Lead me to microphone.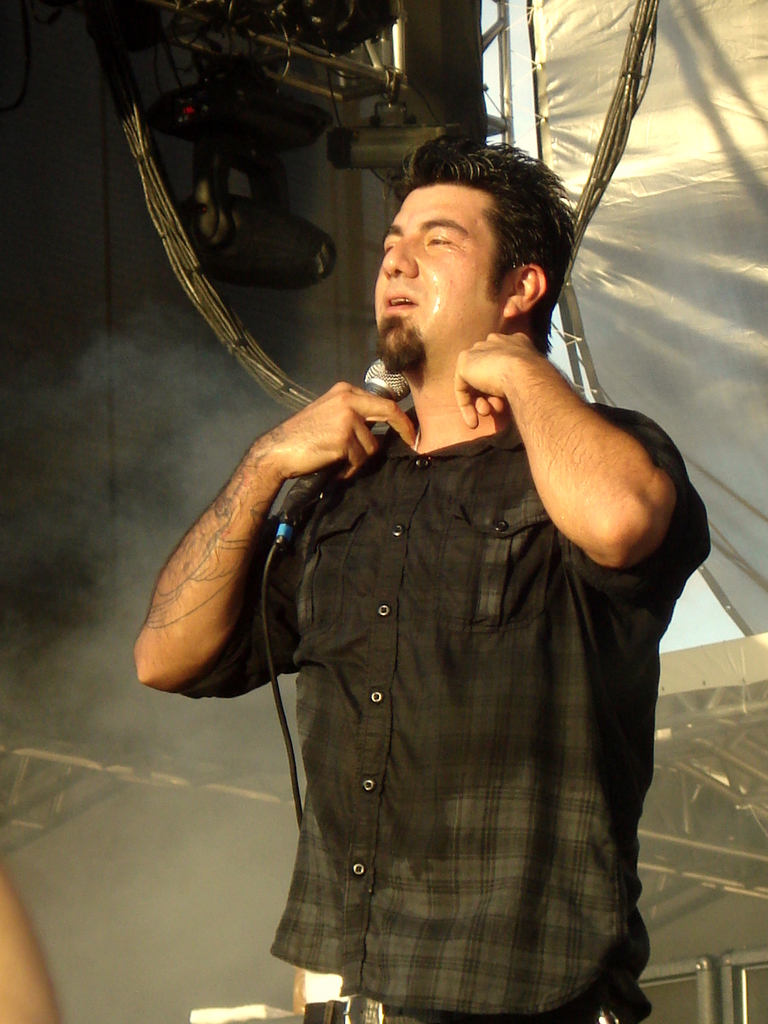
Lead to Rect(271, 355, 412, 536).
